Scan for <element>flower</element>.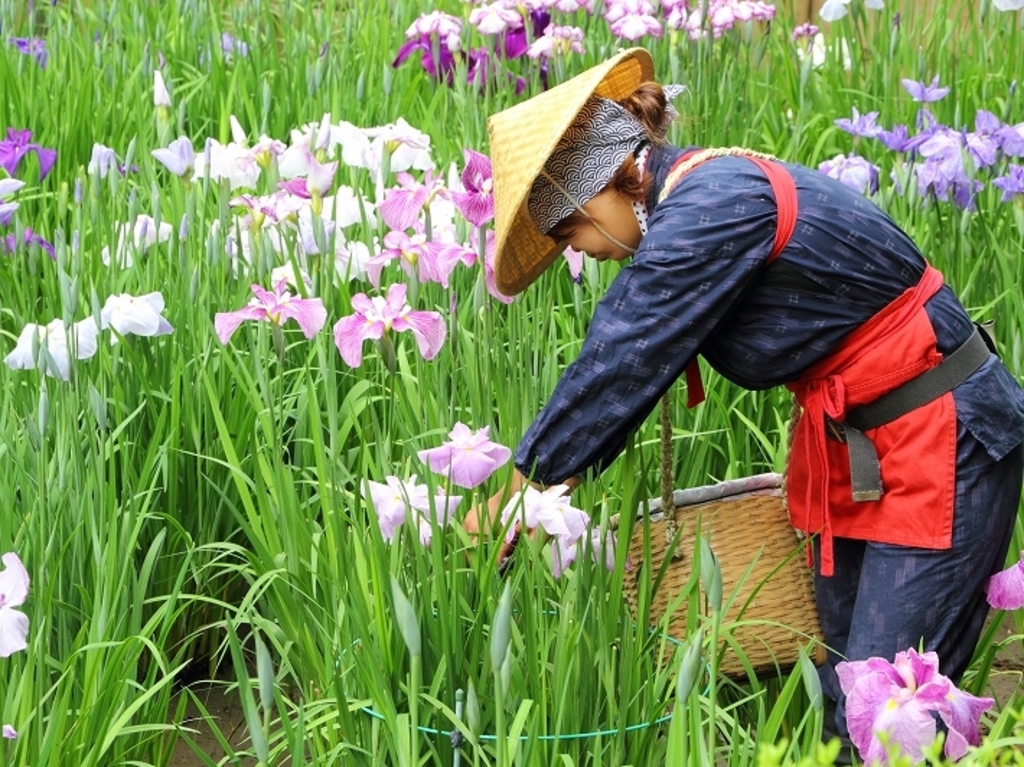
Scan result: (left=0, top=549, right=33, bottom=657).
